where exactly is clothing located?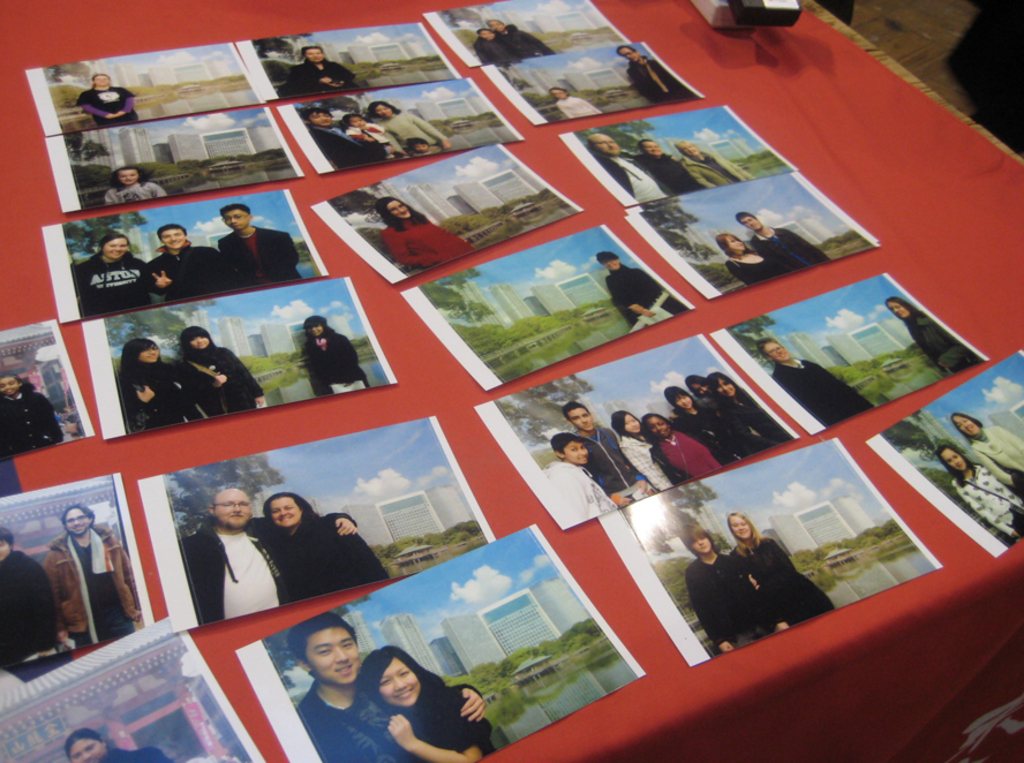
Its bounding box is 309:124:379:169.
